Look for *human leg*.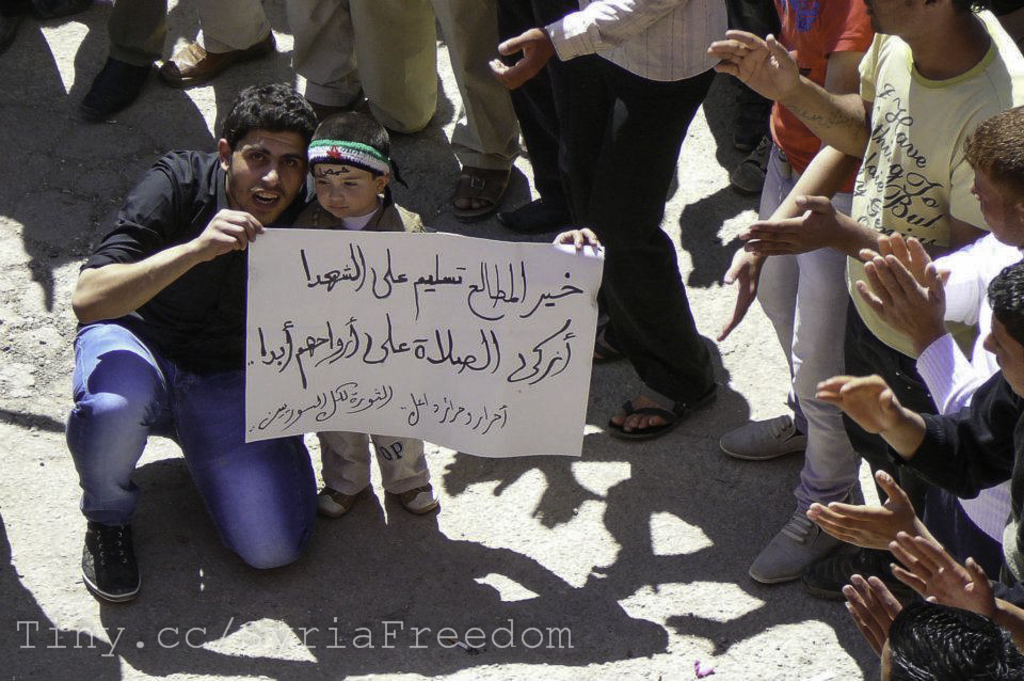
Found: 711:154:817:476.
